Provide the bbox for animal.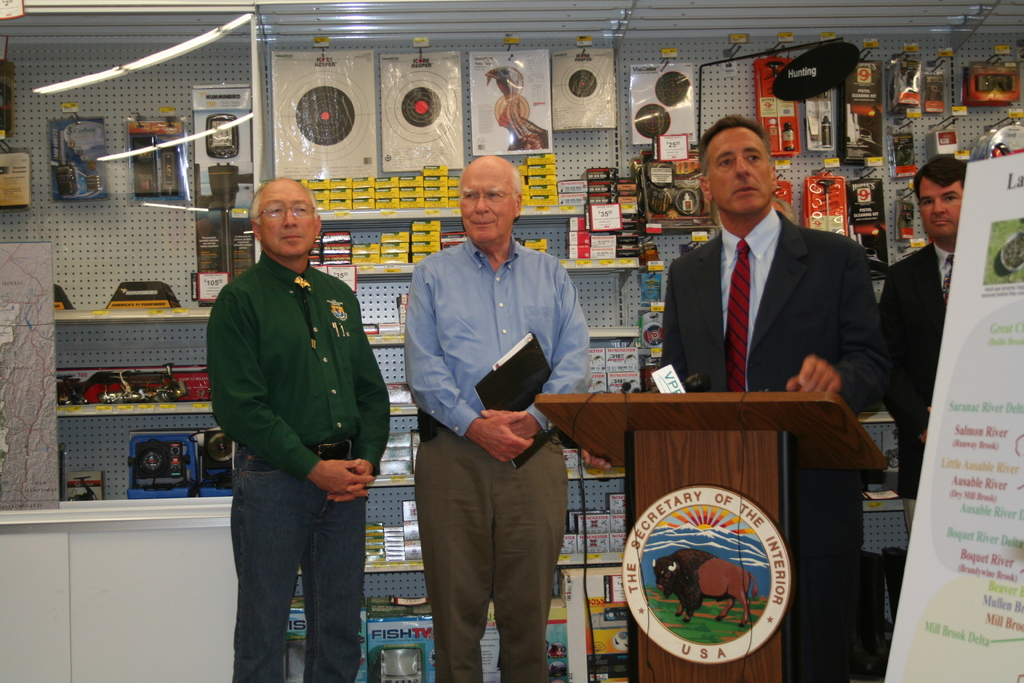
[left=648, top=552, right=762, bottom=630].
